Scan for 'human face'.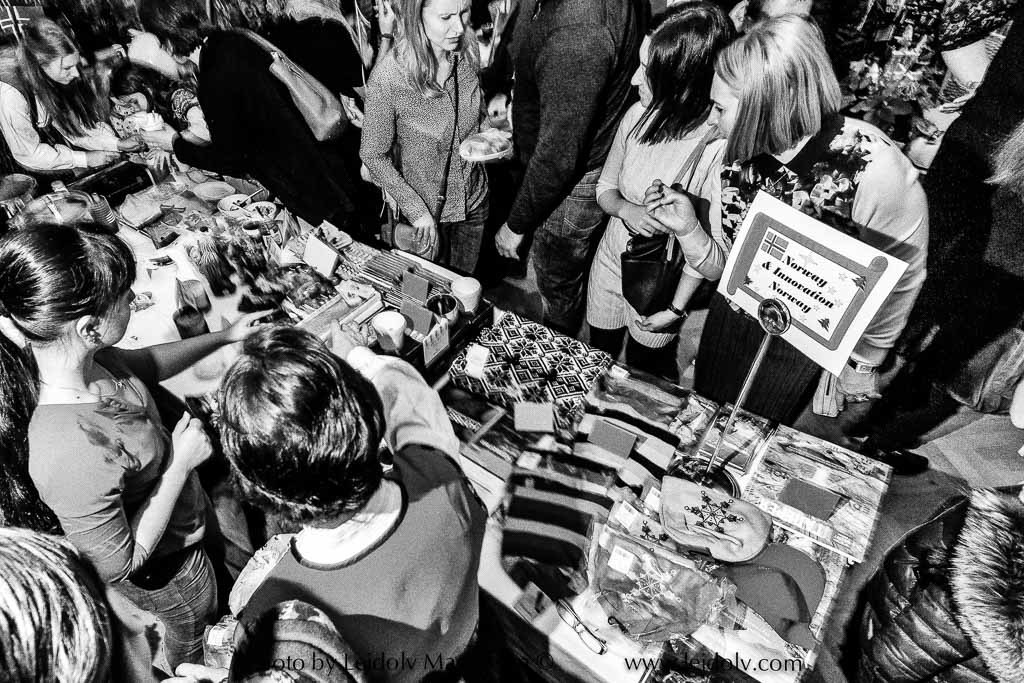
Scan result: x1=624, y1=30, x2=660, y2=111.
